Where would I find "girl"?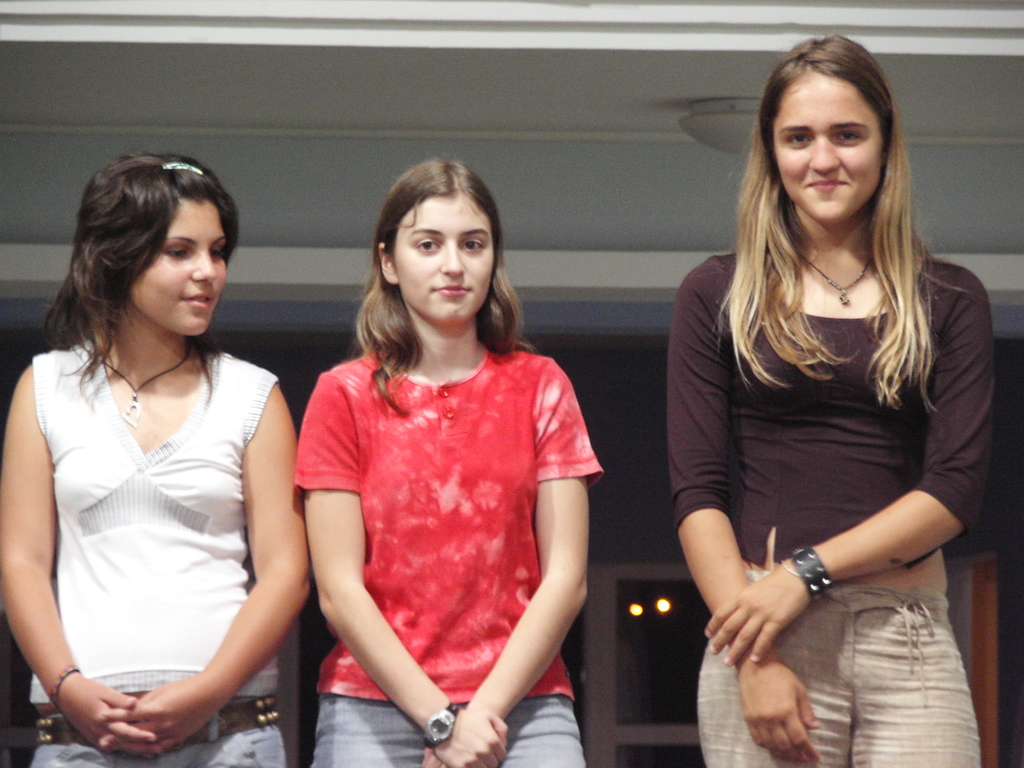
At <region>295, 159, 600, 767</region>.
